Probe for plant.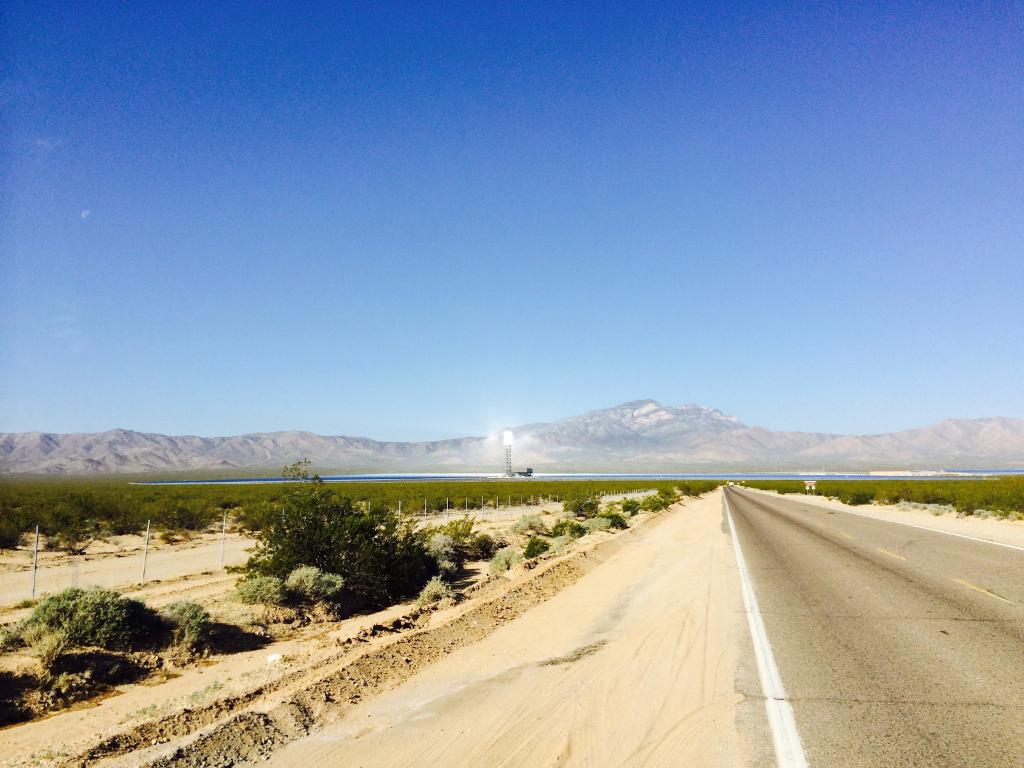
Probe result: [left=20, top=580, right=161, bottom=654].
